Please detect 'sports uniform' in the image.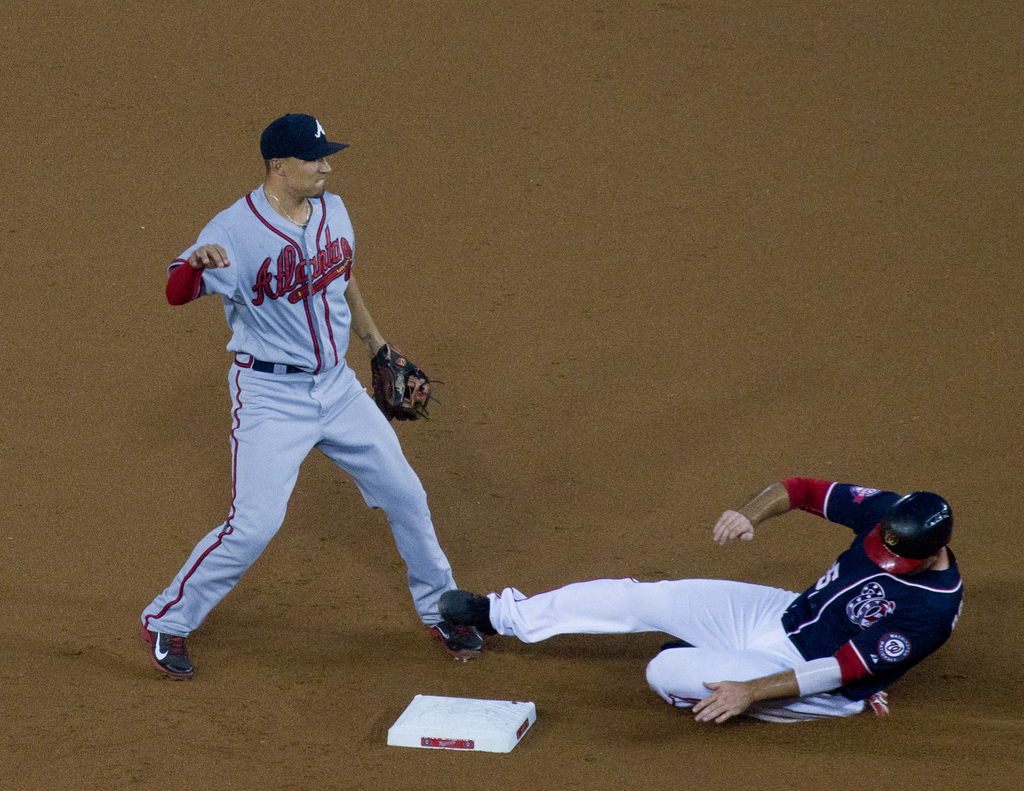
<bbox>141, 111, 492, 677</bbox>.
